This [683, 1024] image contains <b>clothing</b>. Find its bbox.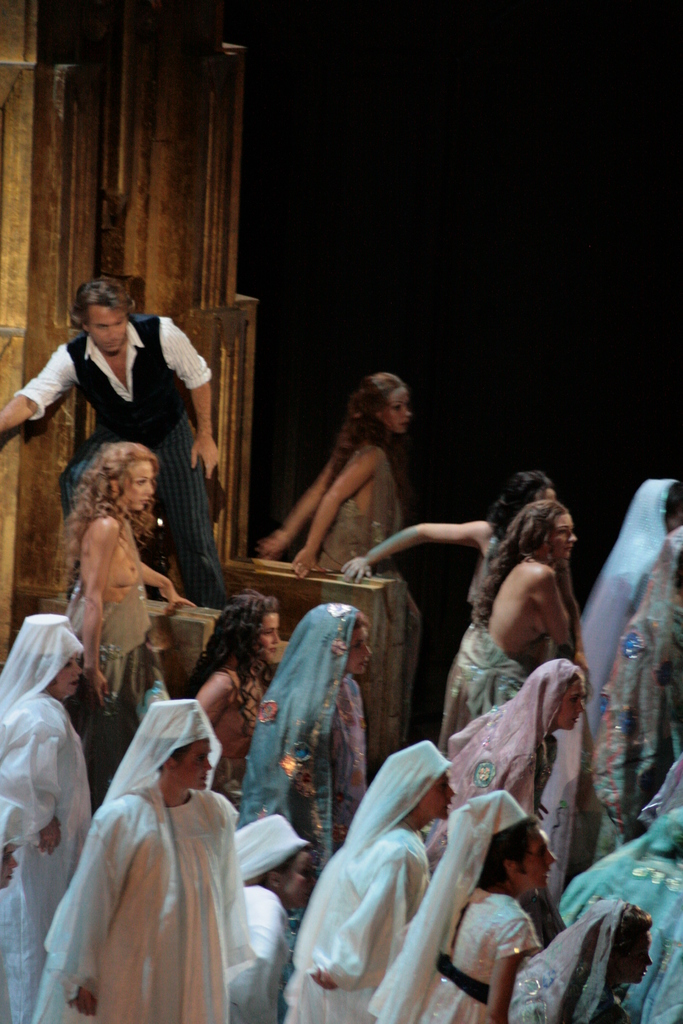
rect(28, 689, 247, 1023).
